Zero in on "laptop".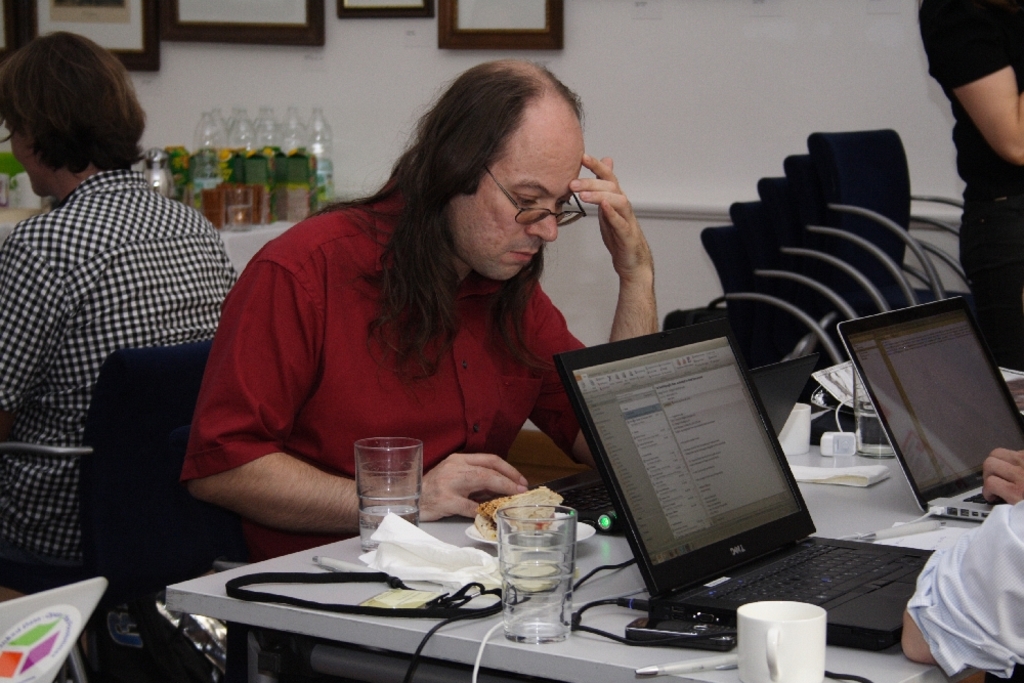
Zeroed in: [left=553, top=316, right=930, bottom=666].
